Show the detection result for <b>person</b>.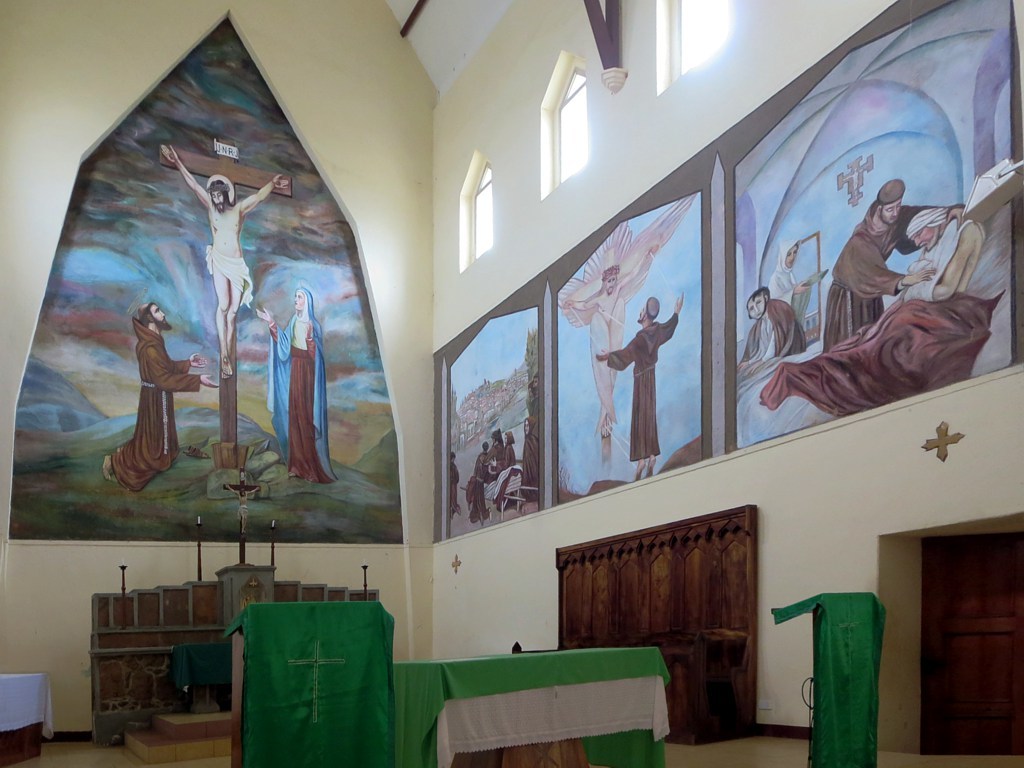
[771,237,806,314].
